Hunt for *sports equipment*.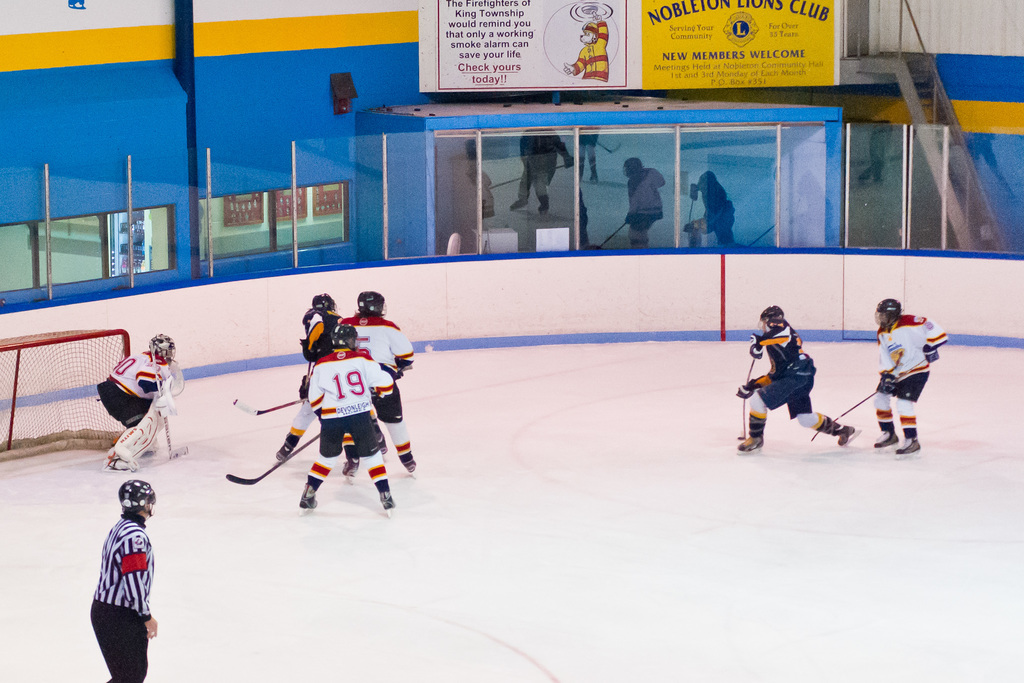
Hunted down at {"left": 758, "top": 305, "right": 785, "bottom": 331}.
